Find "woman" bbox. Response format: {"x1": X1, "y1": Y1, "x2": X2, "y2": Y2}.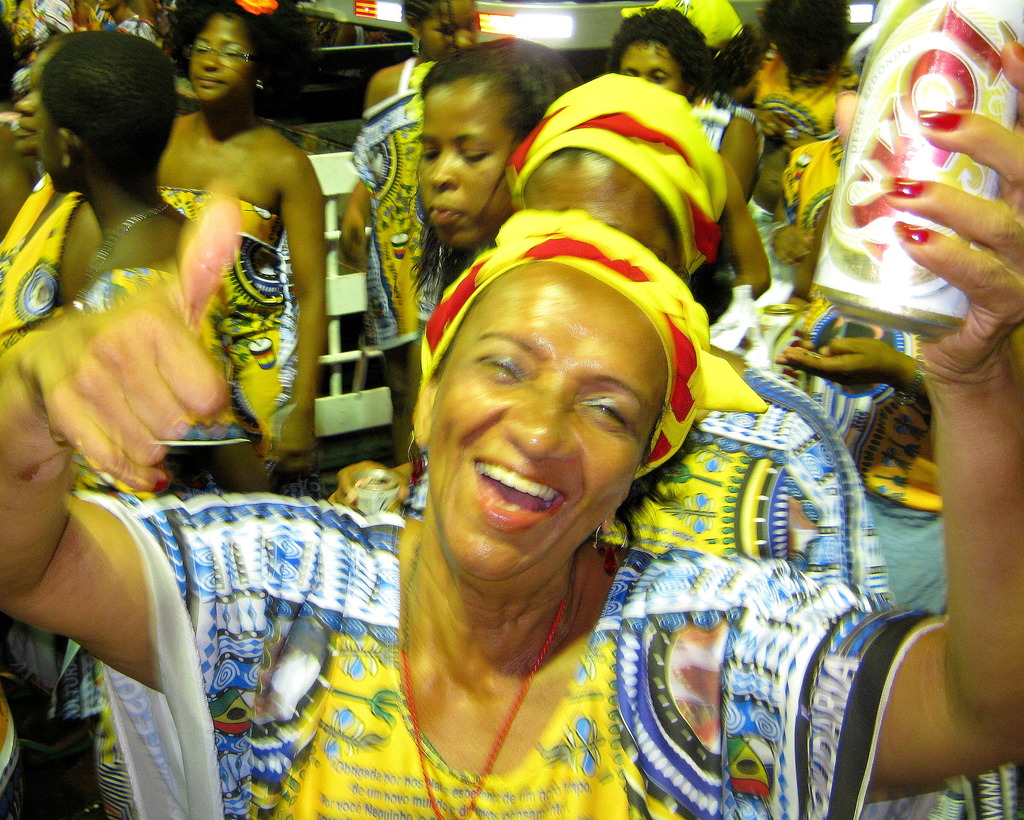
{"x1": 32, "y1": 26, "x2": 225, "y2": 819}.
